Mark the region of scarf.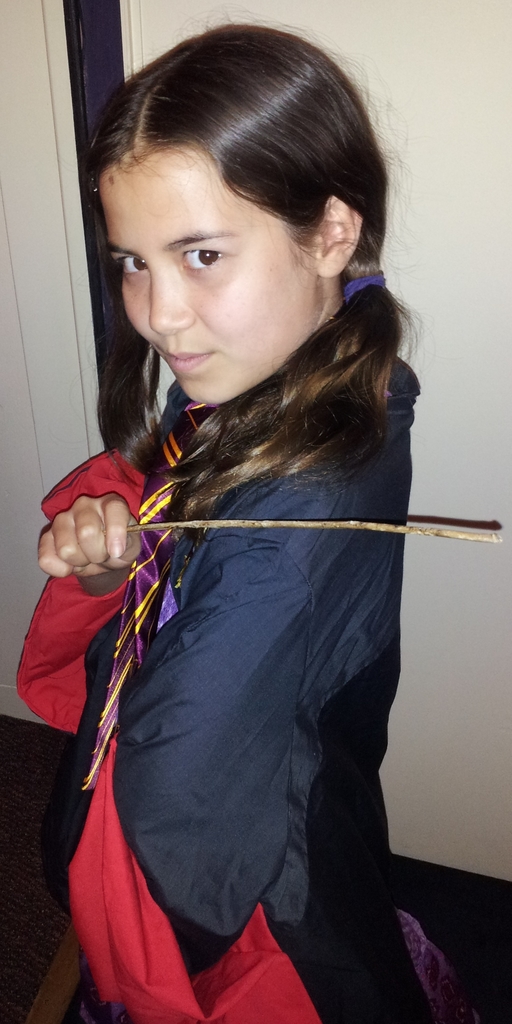
Region: 85, 391, 221, 792.
